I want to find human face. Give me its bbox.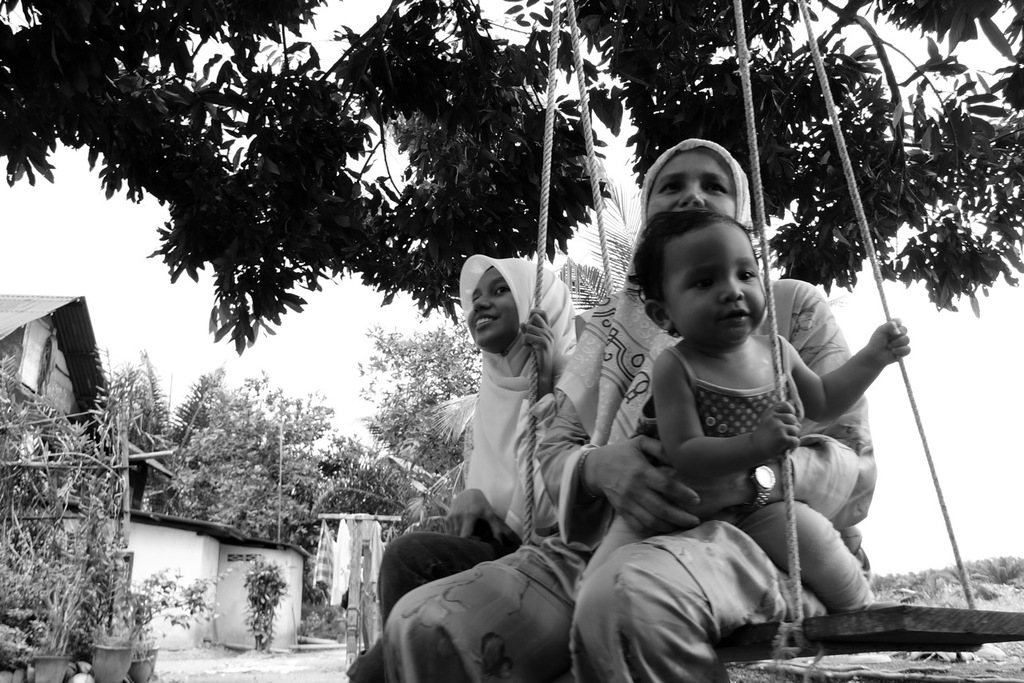
BBox(655, 214, 771, 341).
